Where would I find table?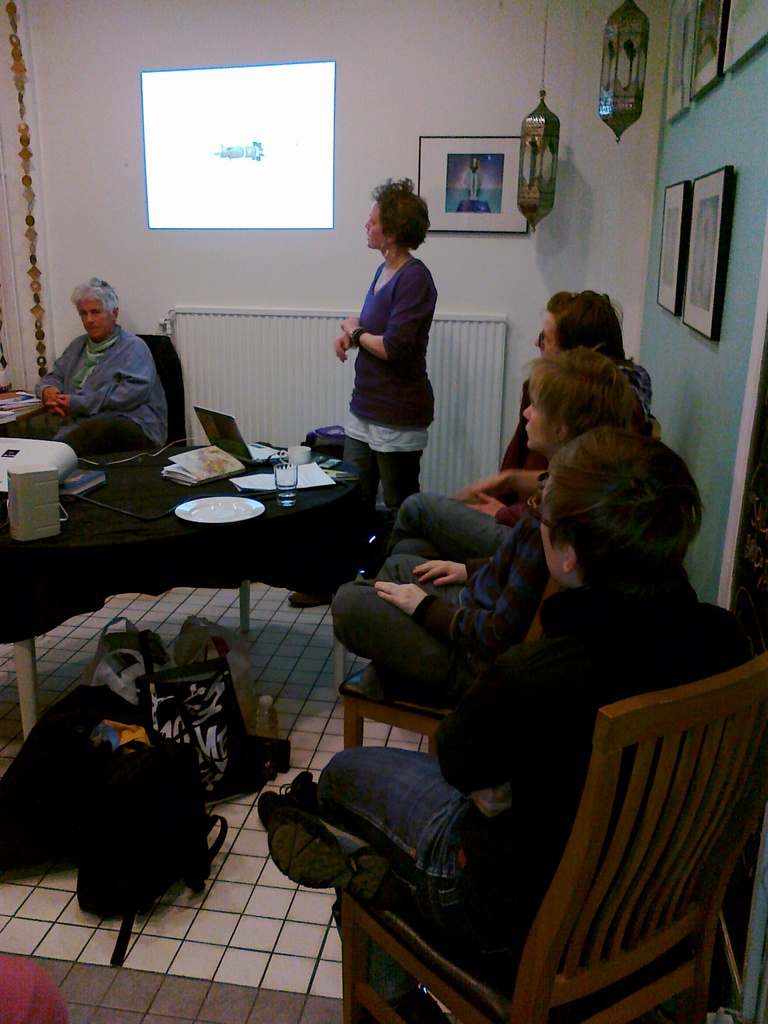
At (28, 425, 386, 606).
